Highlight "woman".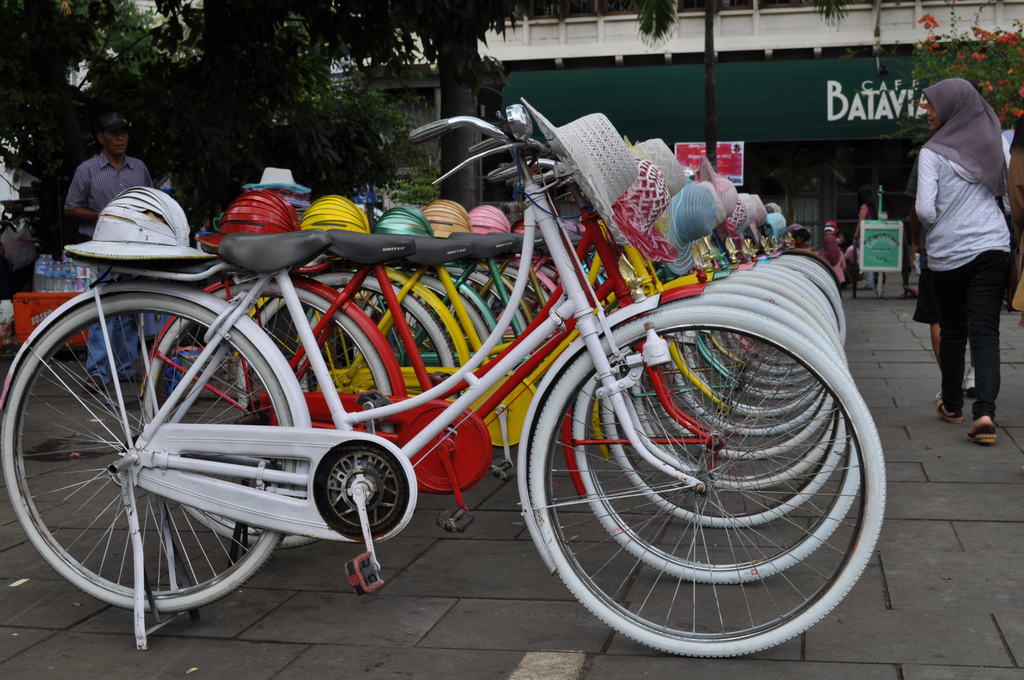
Highlighted region: x1=909, y1=56, x2=1018, y2=441.
